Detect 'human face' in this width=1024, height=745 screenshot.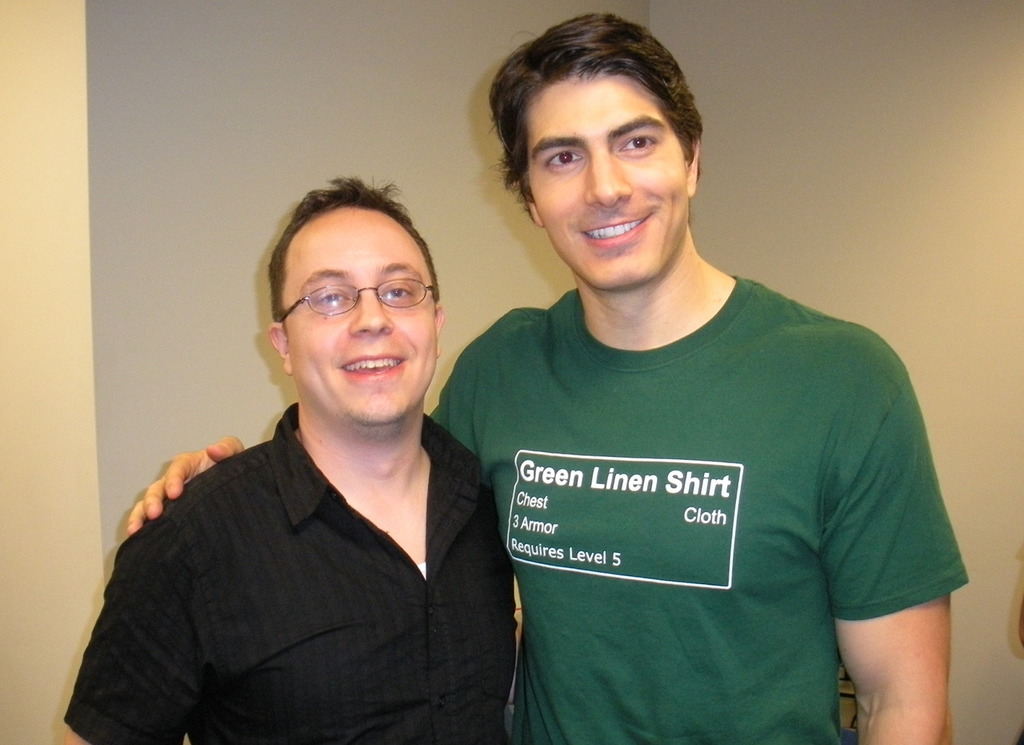
Detection: [284, 226, 437, 429].
